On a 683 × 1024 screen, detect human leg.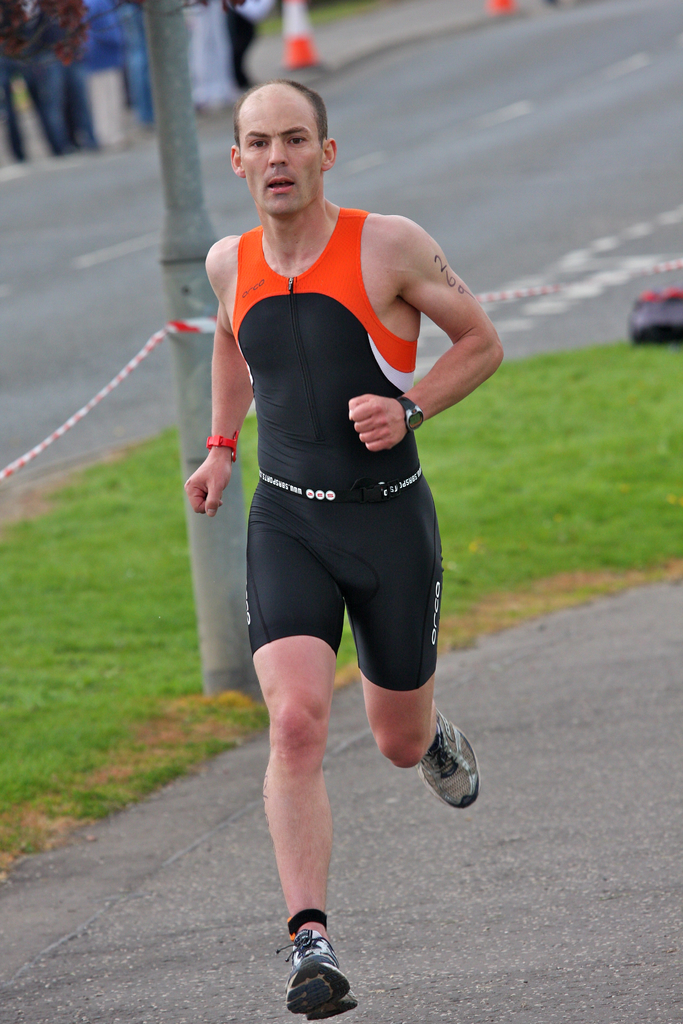
left=242, top=479, right=338, bottom=1023.
